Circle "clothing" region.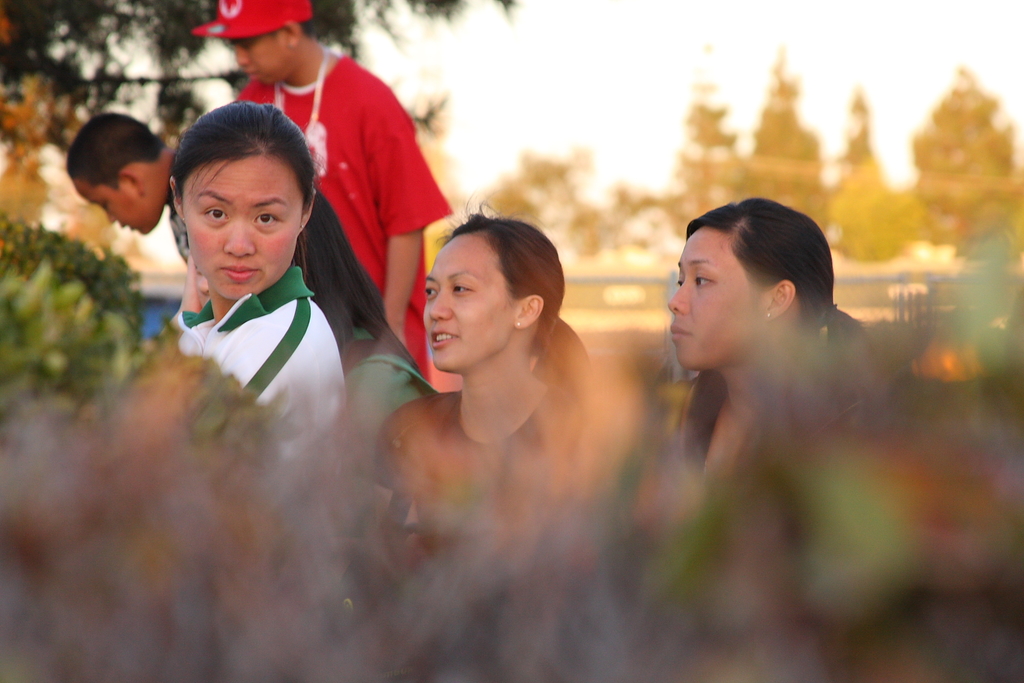
Region: <box>234,53,457,375</box>.
